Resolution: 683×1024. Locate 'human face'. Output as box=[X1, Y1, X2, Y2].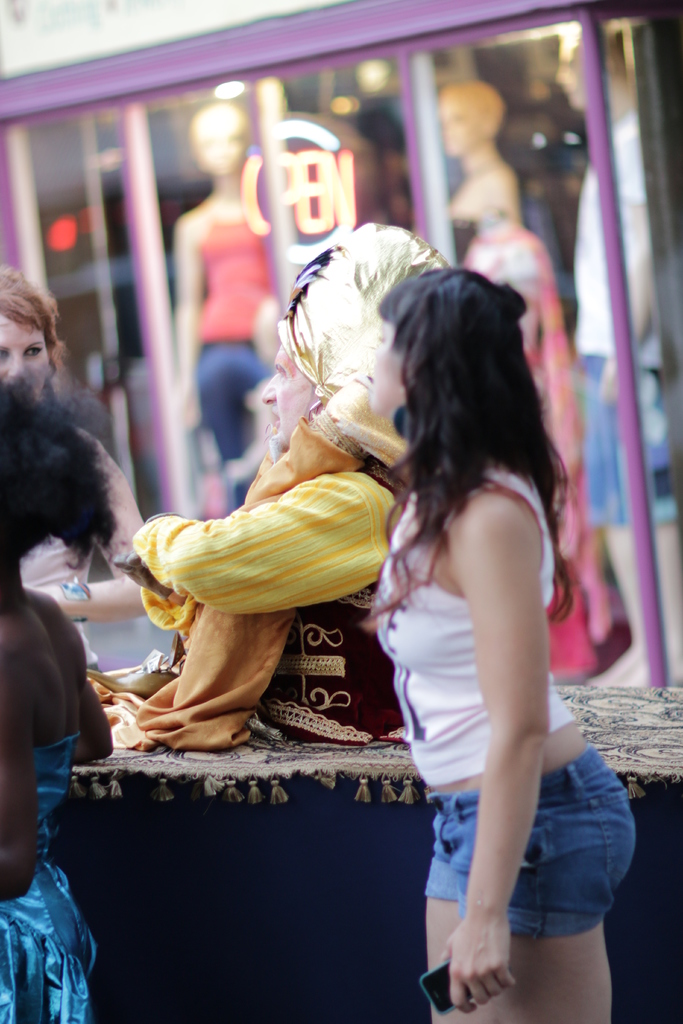
box=[384, 330, 409, 407].
